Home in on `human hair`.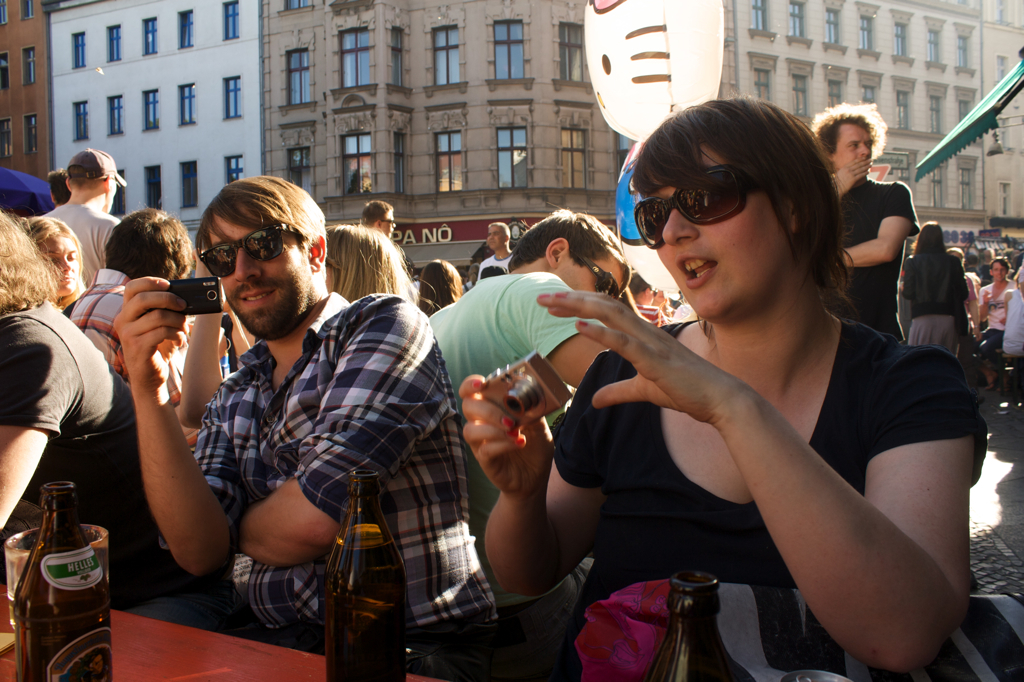
Homed in at [left=325, top=229, right=398, bottom=322].
